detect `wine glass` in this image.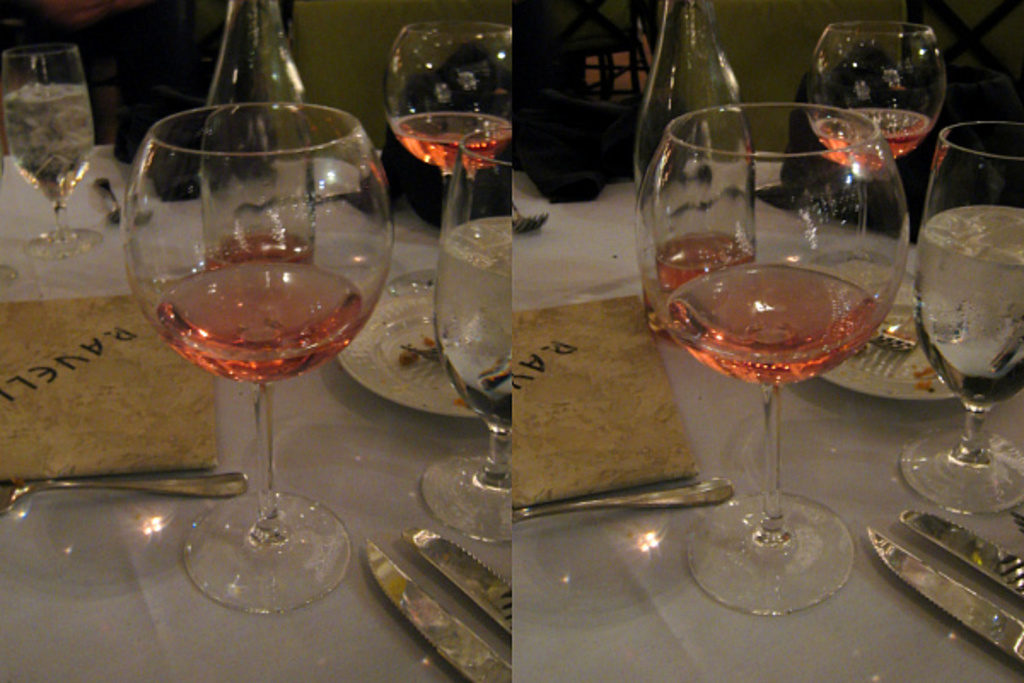
Detection: pyautogui.locateOnScreen(123, 104, 398, 608).
